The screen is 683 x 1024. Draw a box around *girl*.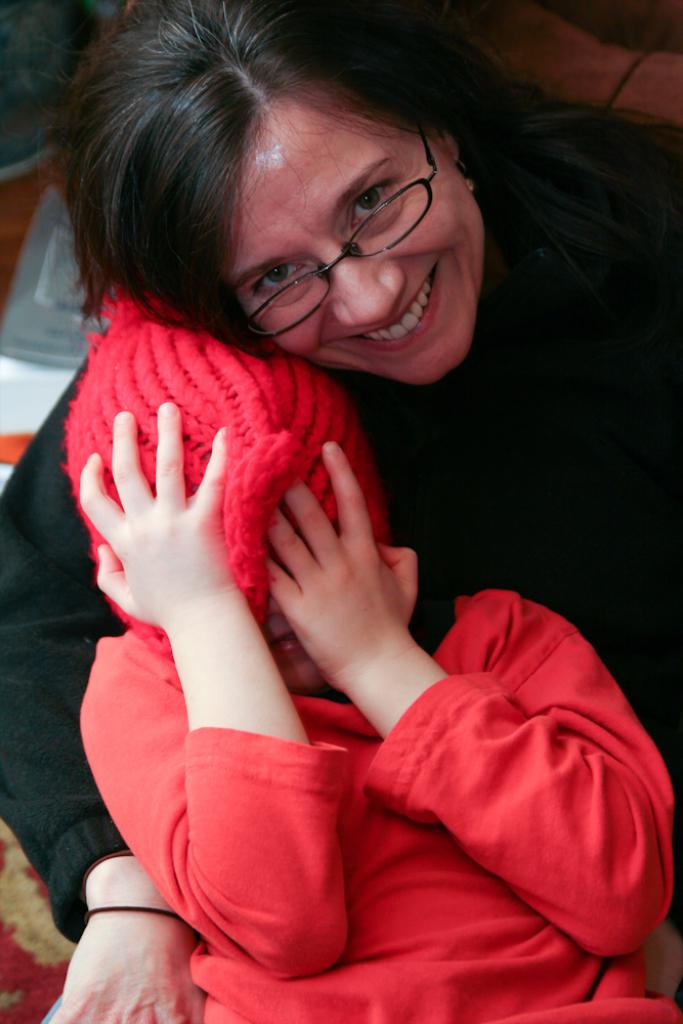
[x1=80, y1=292, x2=682, y2=1023].
